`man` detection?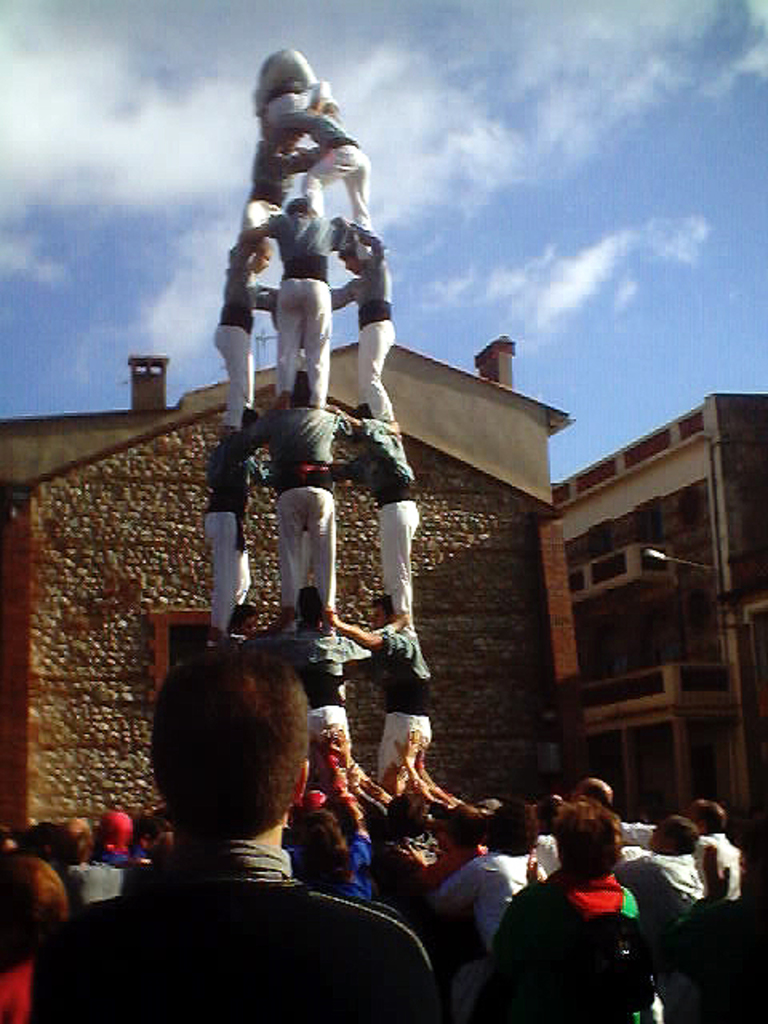
{"x1": 58, "y1": 654, "x2": 427, "y2": 1014}
